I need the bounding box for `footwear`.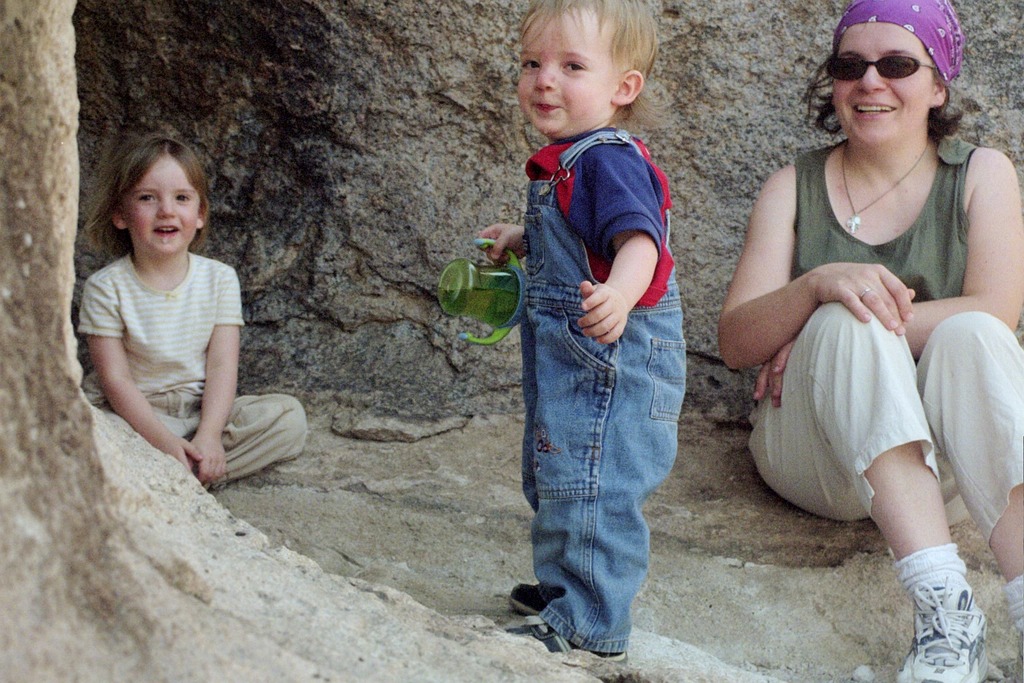
Here it is: [left=501, top=620, right=628, bottom=668].
